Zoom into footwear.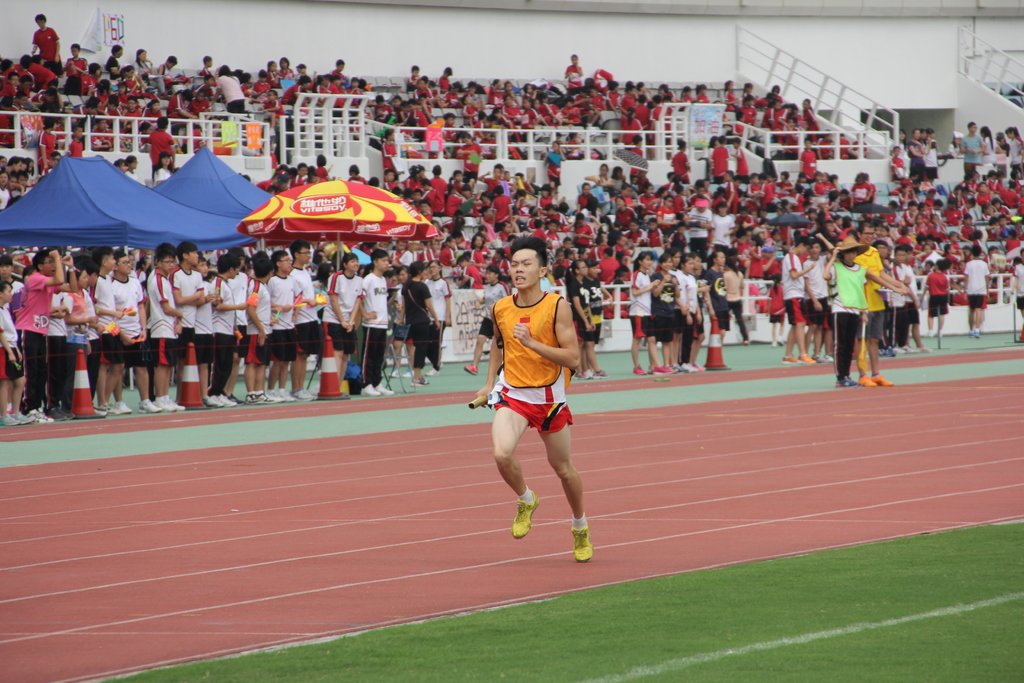
Zoom target: box=[651, 365, 669, 372].
